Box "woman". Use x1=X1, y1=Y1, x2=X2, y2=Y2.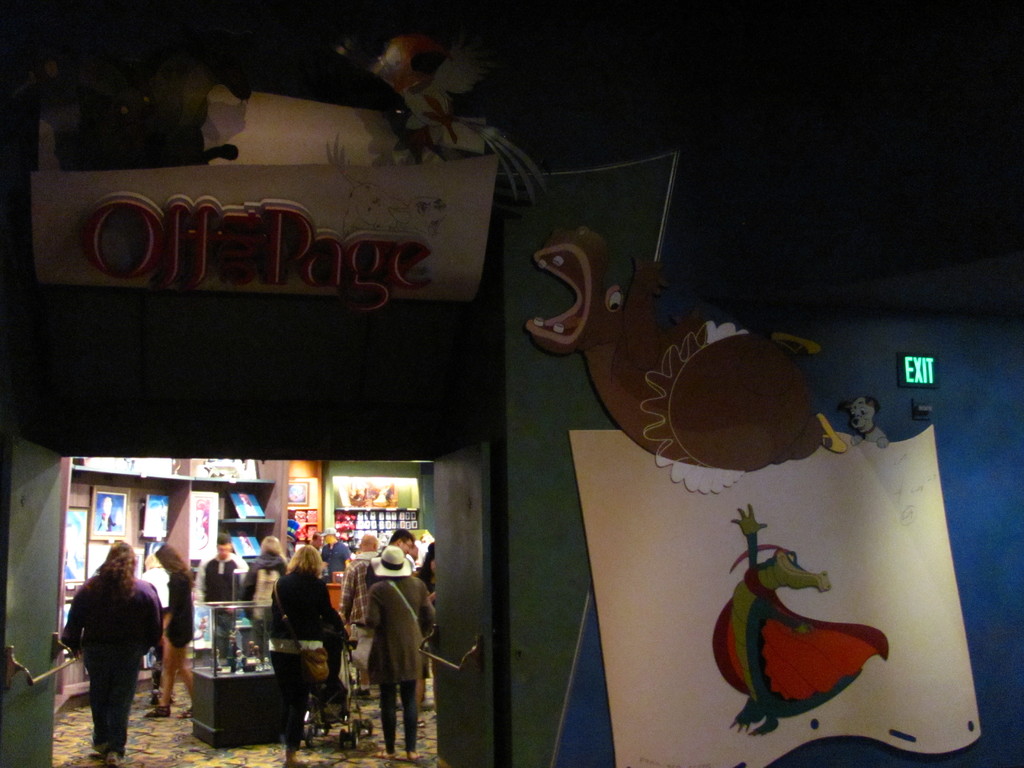
x1=54, y1=551, x2=166, y2=757.
